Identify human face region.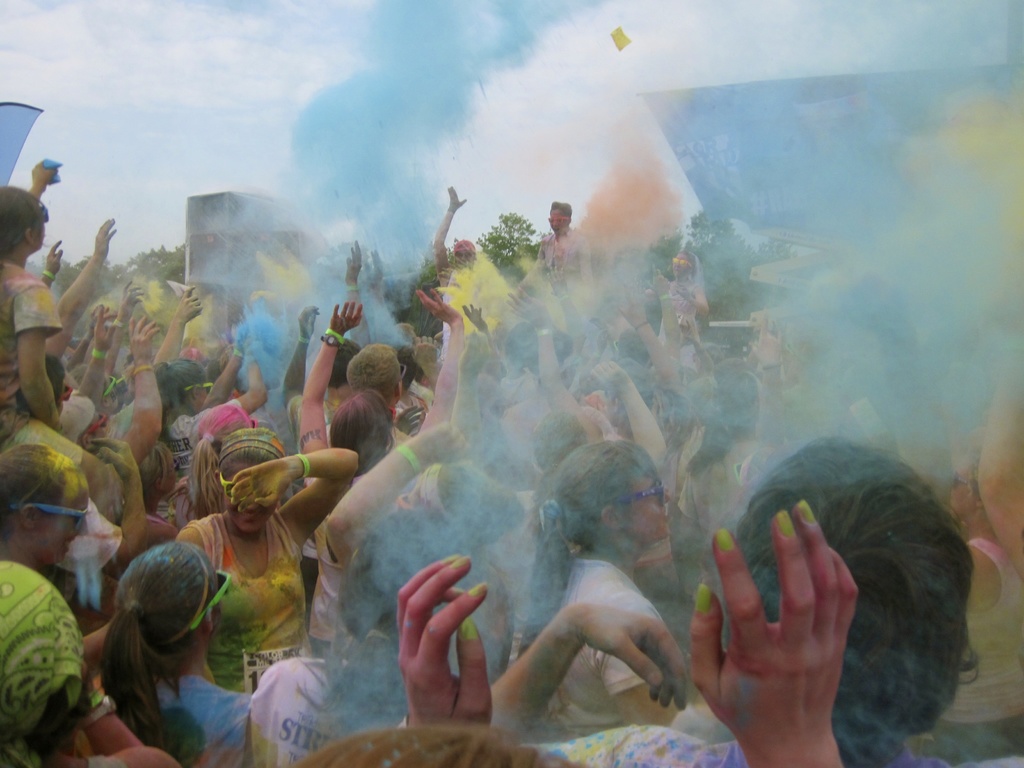
Region: <box>210,577,223,641</box>.
